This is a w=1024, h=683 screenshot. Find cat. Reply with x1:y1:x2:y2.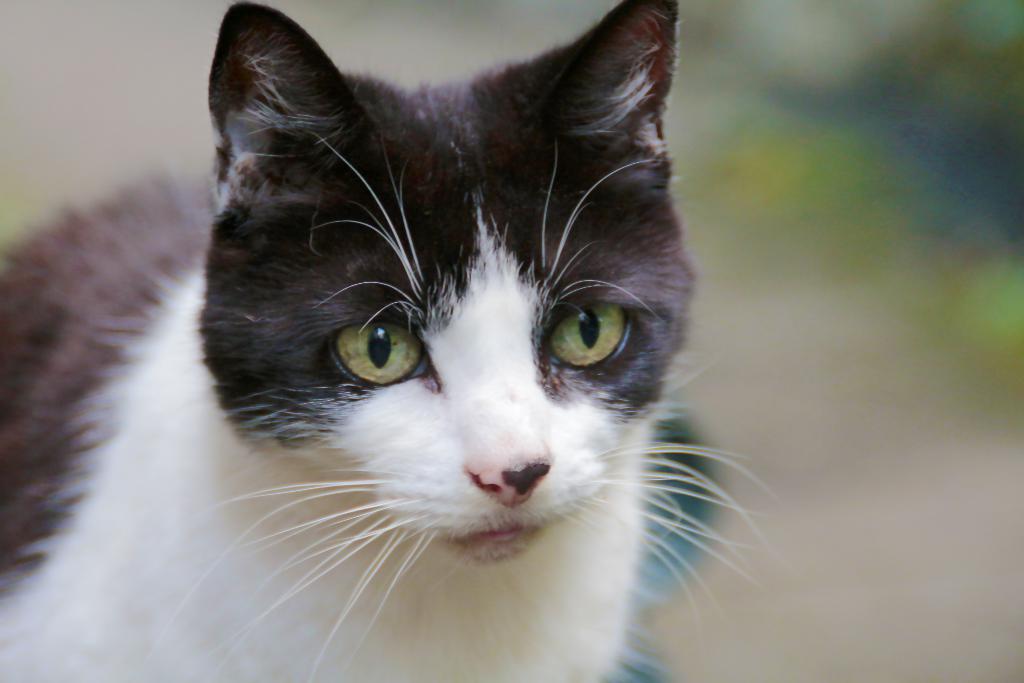
0:0:776:682.
